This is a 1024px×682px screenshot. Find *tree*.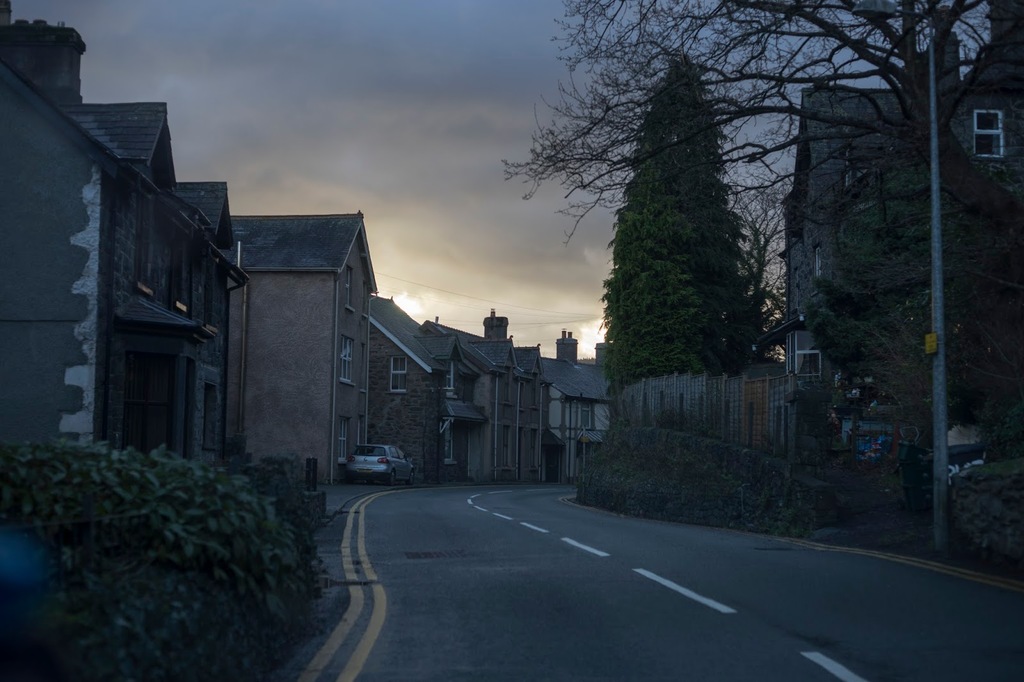
Bounding box: pyautogui.locateOnScreen(477, 0, 1023, 479).
